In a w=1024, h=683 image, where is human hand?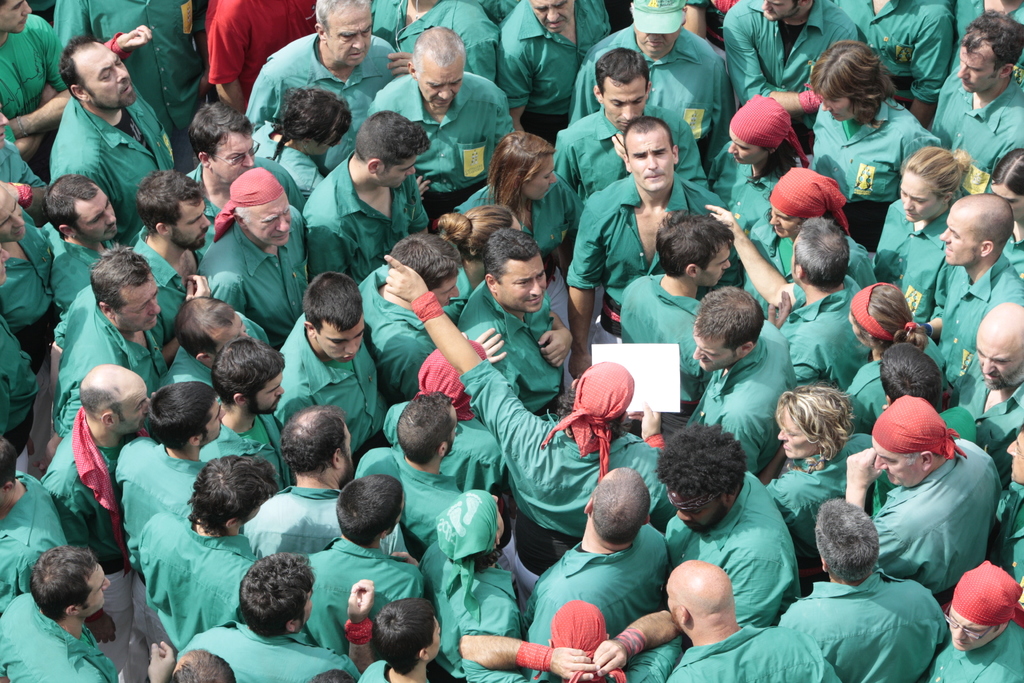
(left=115, top=24, right=152, bottom=55).
